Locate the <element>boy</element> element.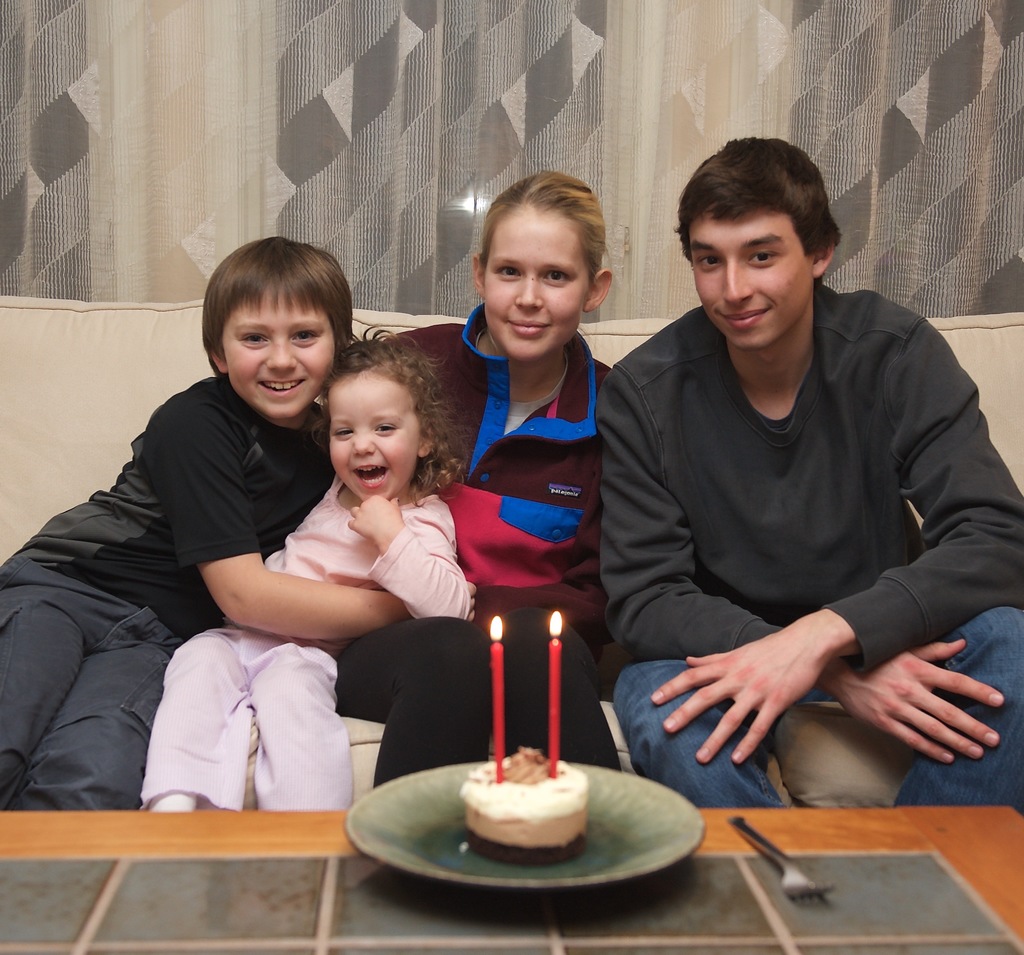
Element bbox: region(596, 132, 1023, 806).
